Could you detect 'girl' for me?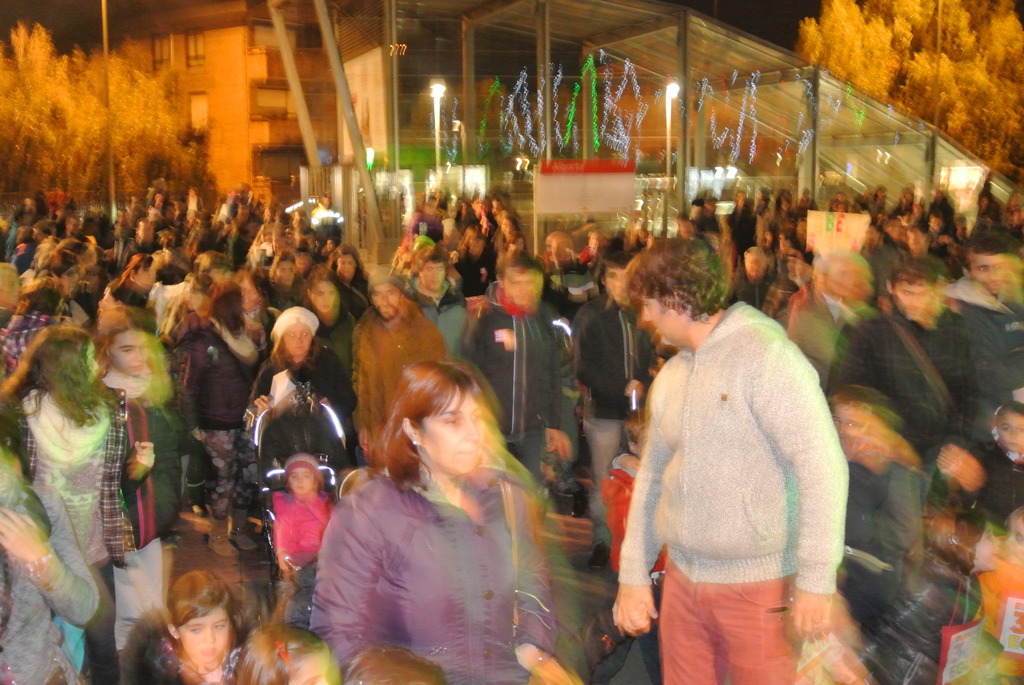
Detection result: <box>275,452,333,620</box>.
